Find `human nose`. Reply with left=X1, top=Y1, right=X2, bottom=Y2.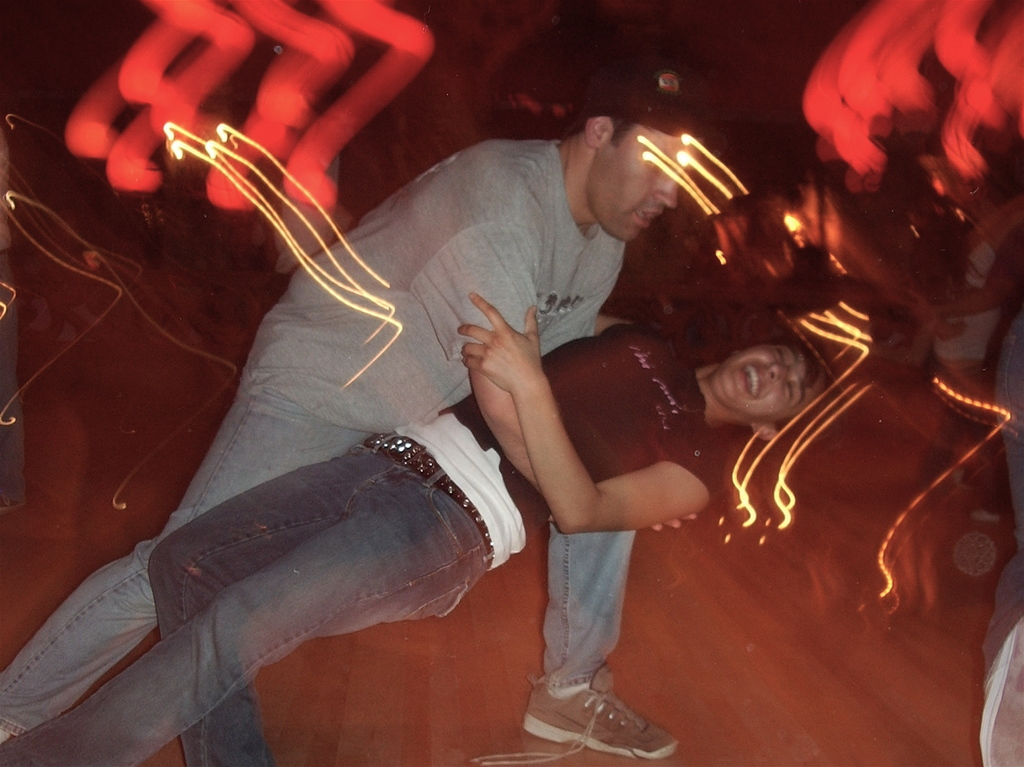
left=655, top=180, right=678, bottom=209.
